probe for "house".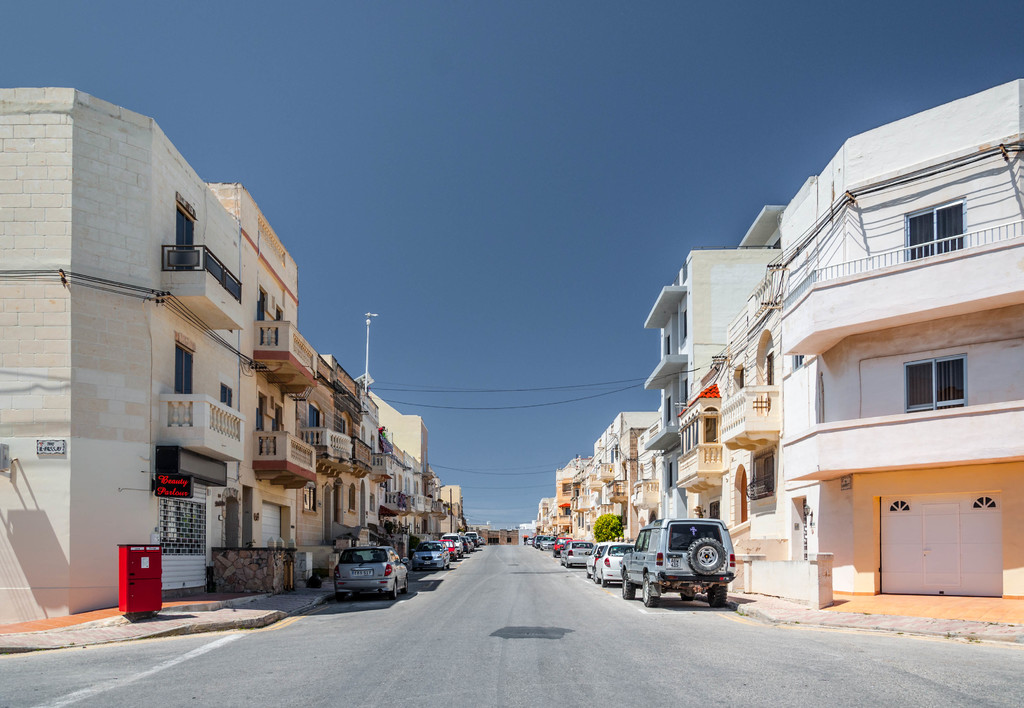
Probe result: [left=279, top=342, right=365, bottom=585].
